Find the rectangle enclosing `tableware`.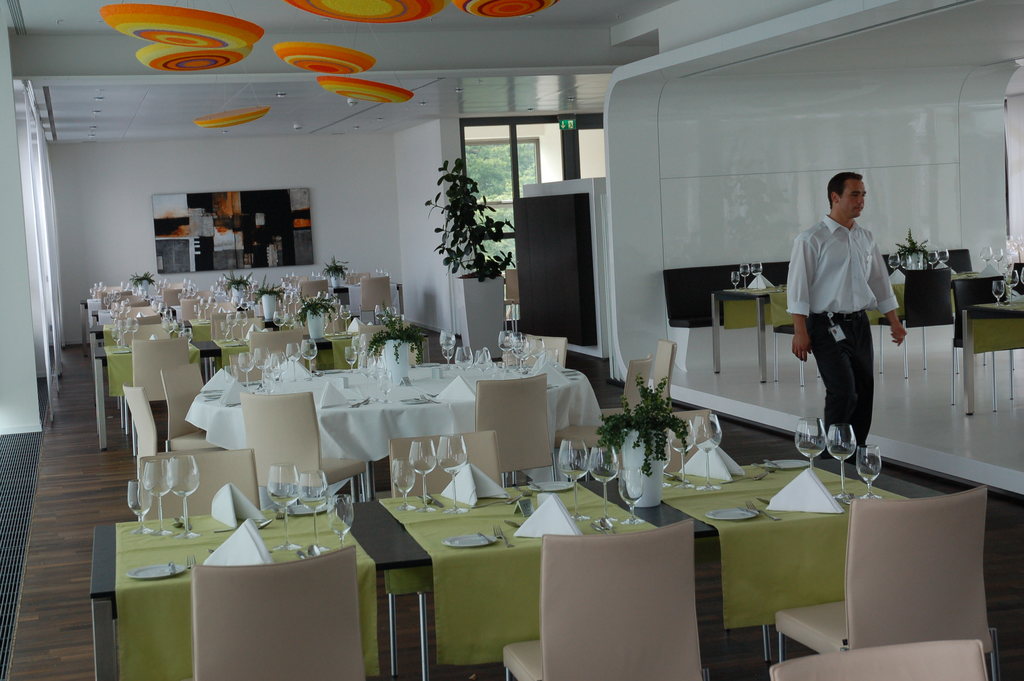
{"x1": 127, "y1": 477, "x2": 155, "y2": 535}.
